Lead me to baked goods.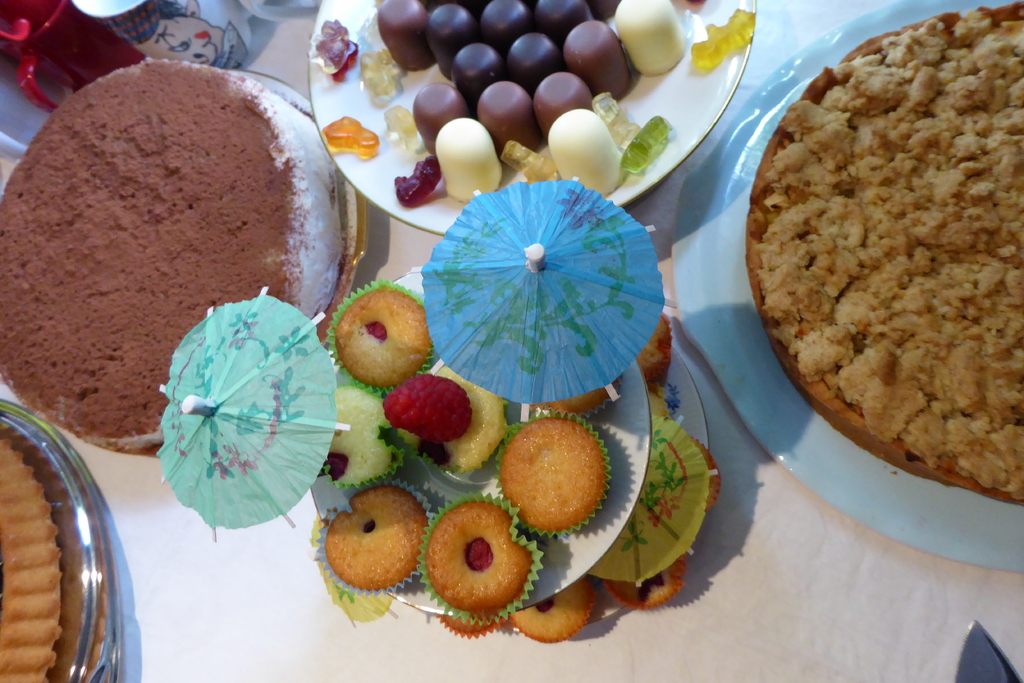
Lead to select_region(0, 433, 65, 682).
